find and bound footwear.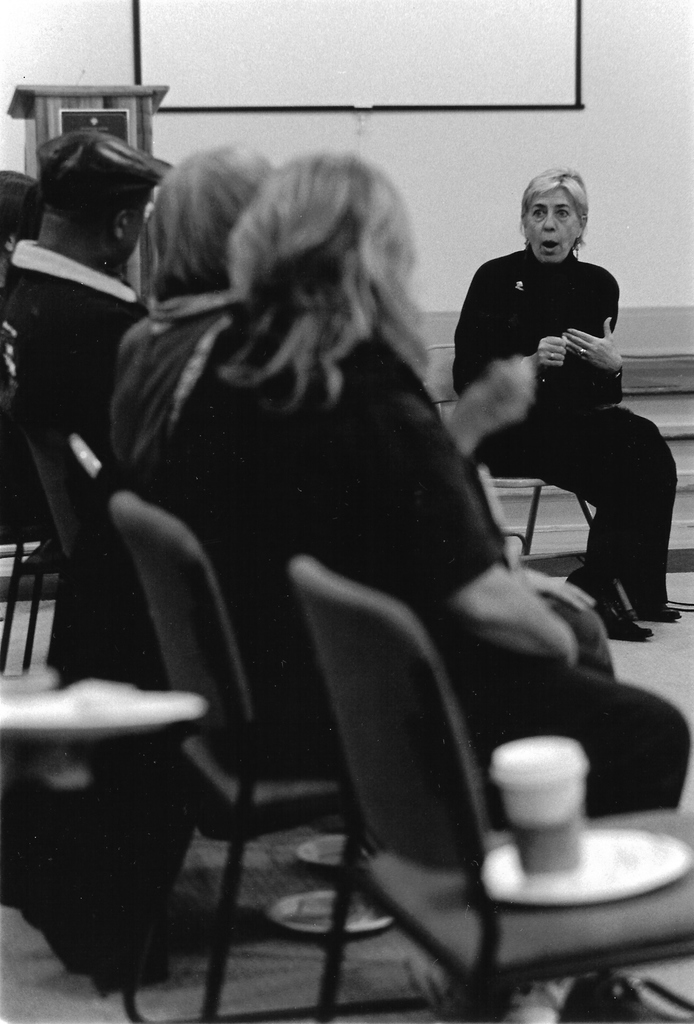
Bound: box=[560, 573, 652, 645].
